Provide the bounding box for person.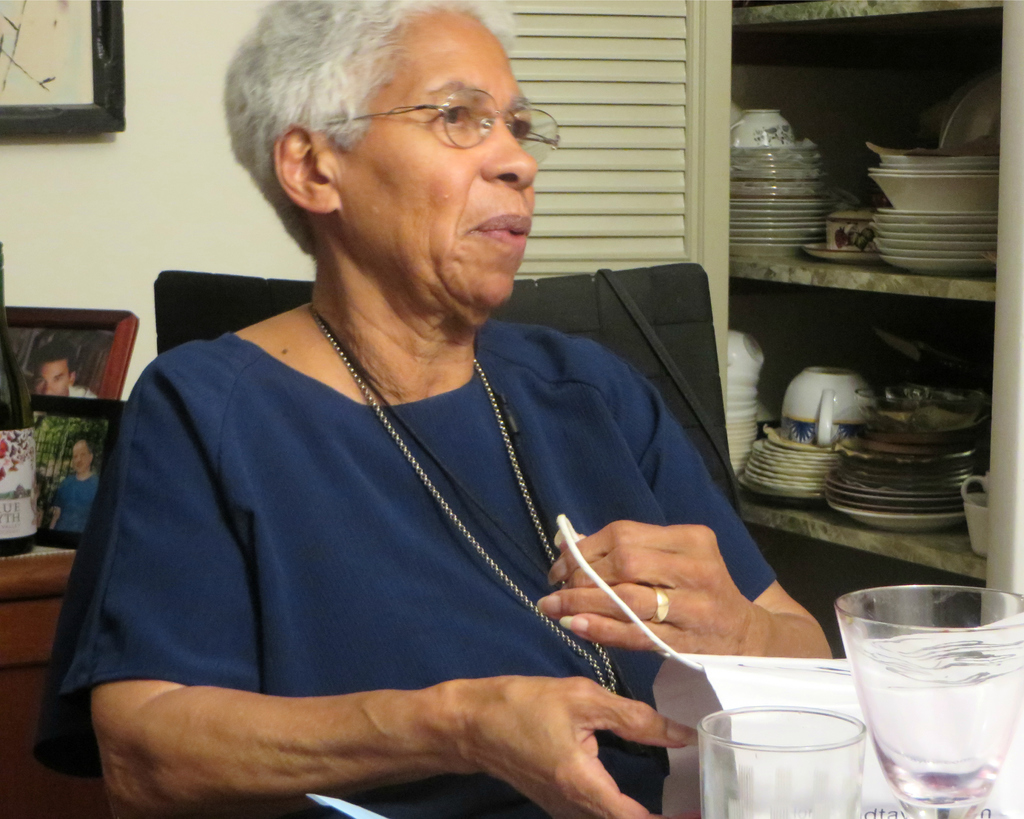
detection(27, 339, 96, 395).
